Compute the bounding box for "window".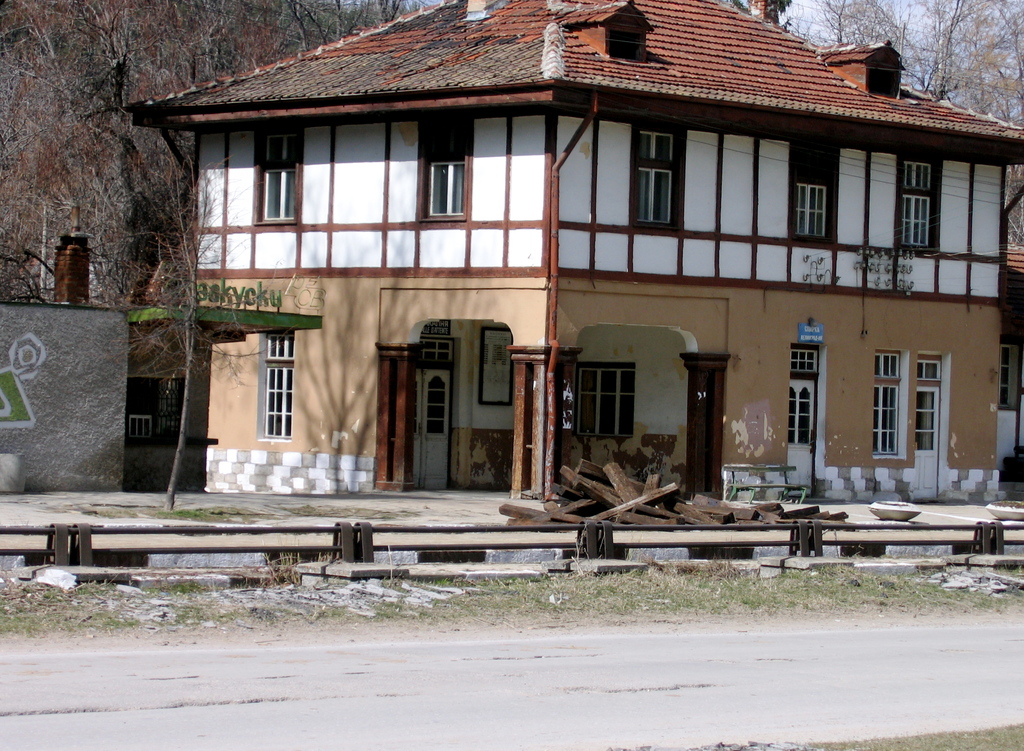
426:336:452:363.
